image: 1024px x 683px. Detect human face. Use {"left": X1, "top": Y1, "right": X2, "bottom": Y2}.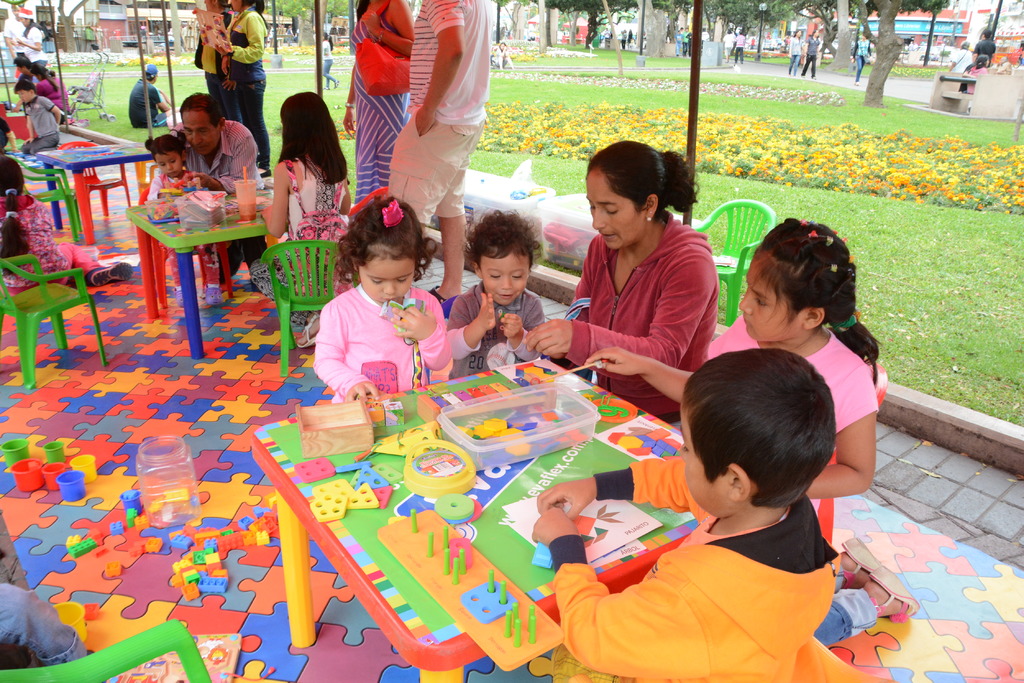
{"left": 485, "top": 250, "right": 531, "bottom": 305}.
